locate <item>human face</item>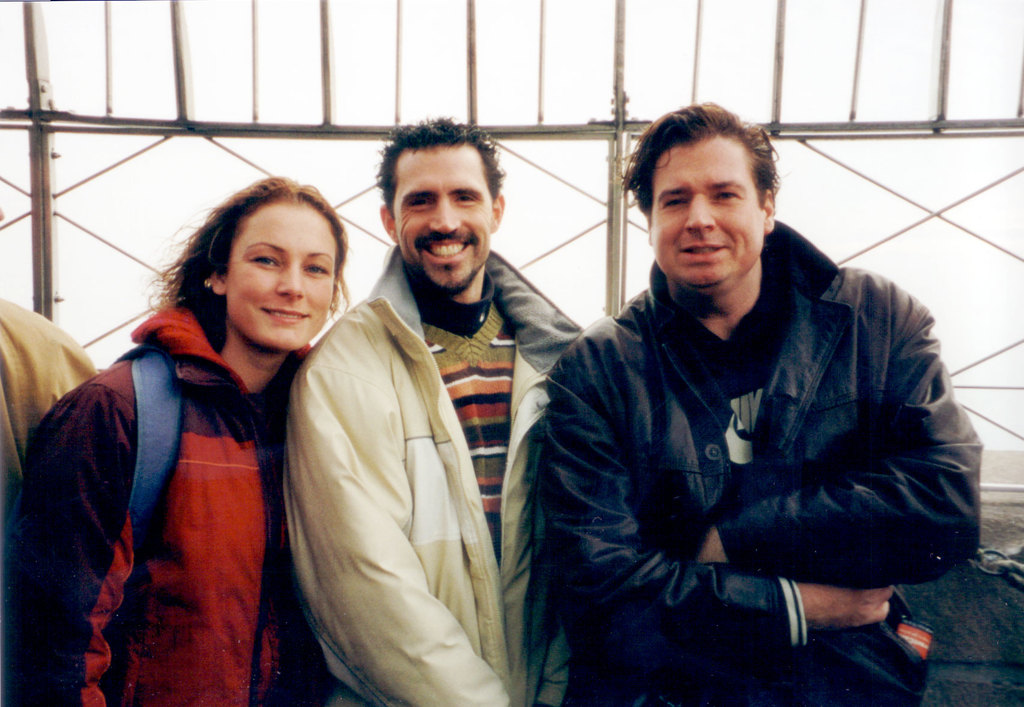
228:206:340:351
